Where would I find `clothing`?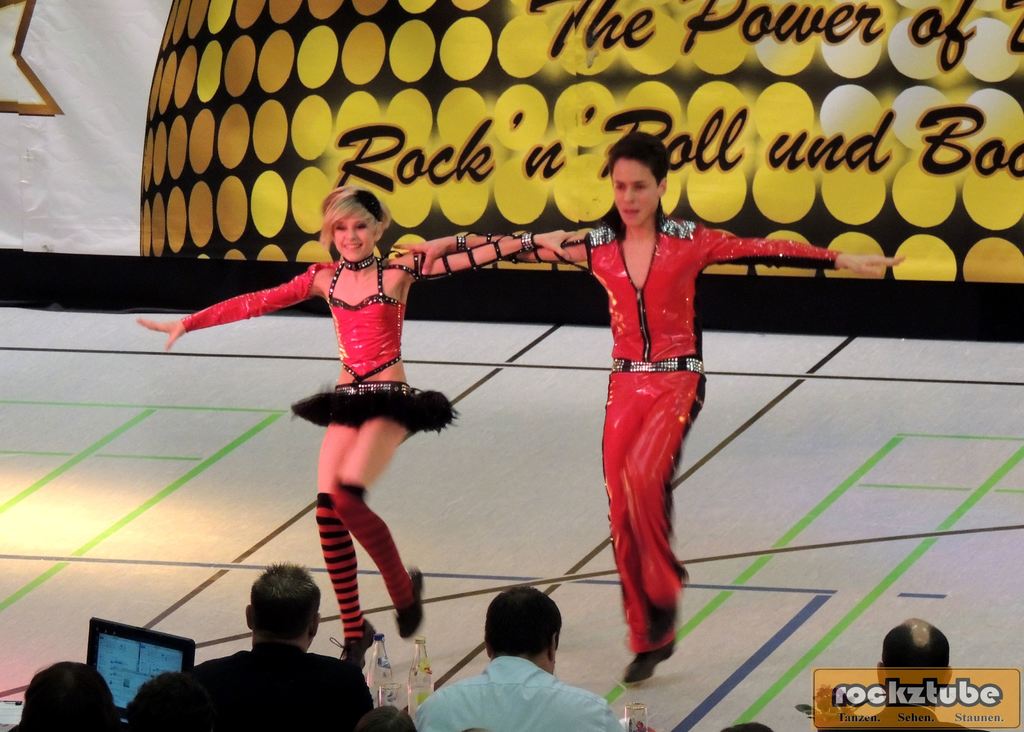
At 186 259 456 434.
